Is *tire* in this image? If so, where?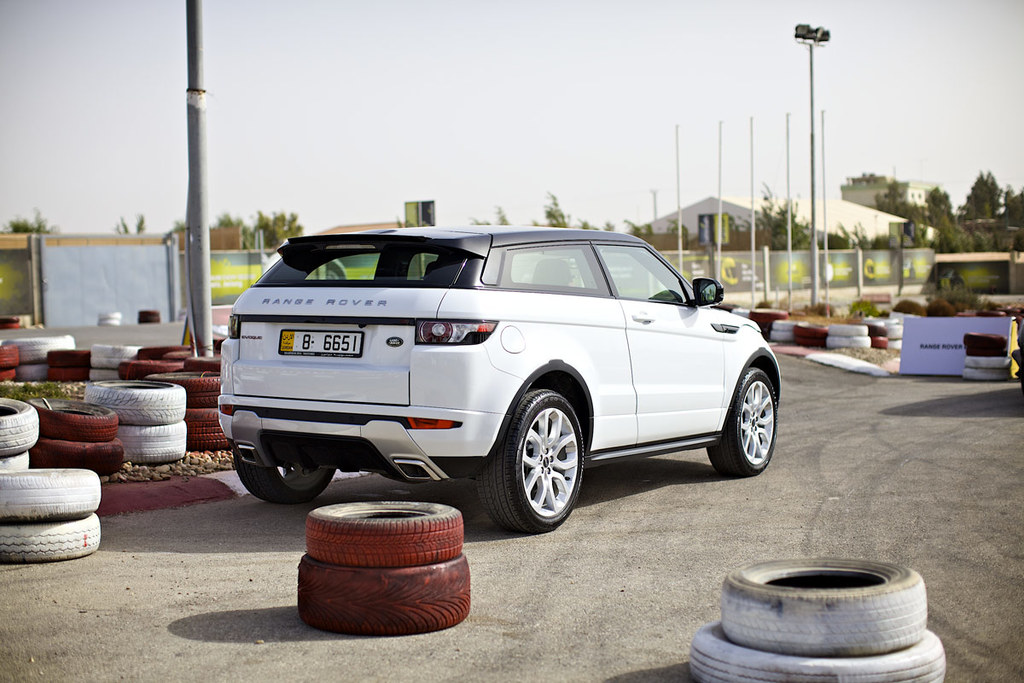
Yes, at bbox=(489, 399, 593, 539).
